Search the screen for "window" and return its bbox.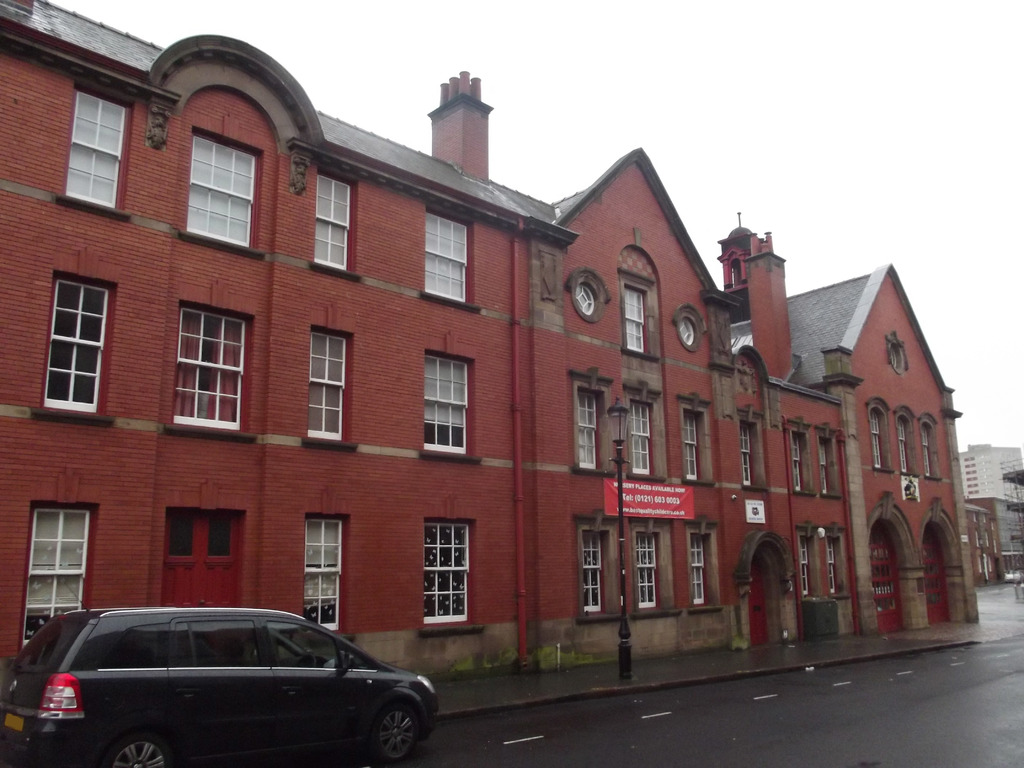
Found: {"left": 782, "top": 418, "right": 817, "bottom": 495}.
